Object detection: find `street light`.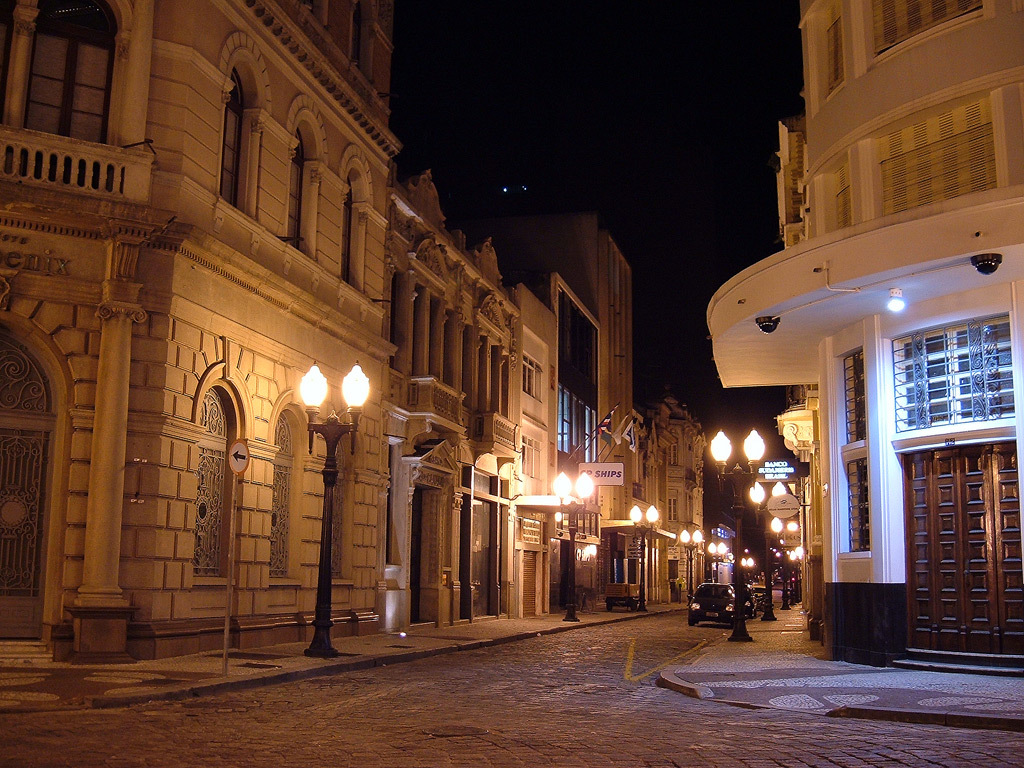
detection(293, 357, 375, 662).
